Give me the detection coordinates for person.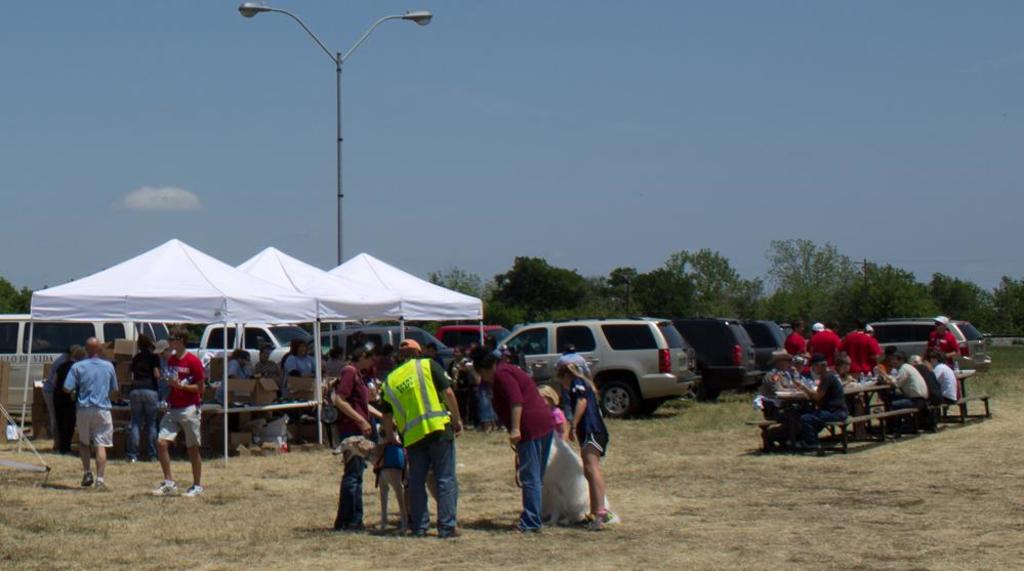
(150,337,177,459).
